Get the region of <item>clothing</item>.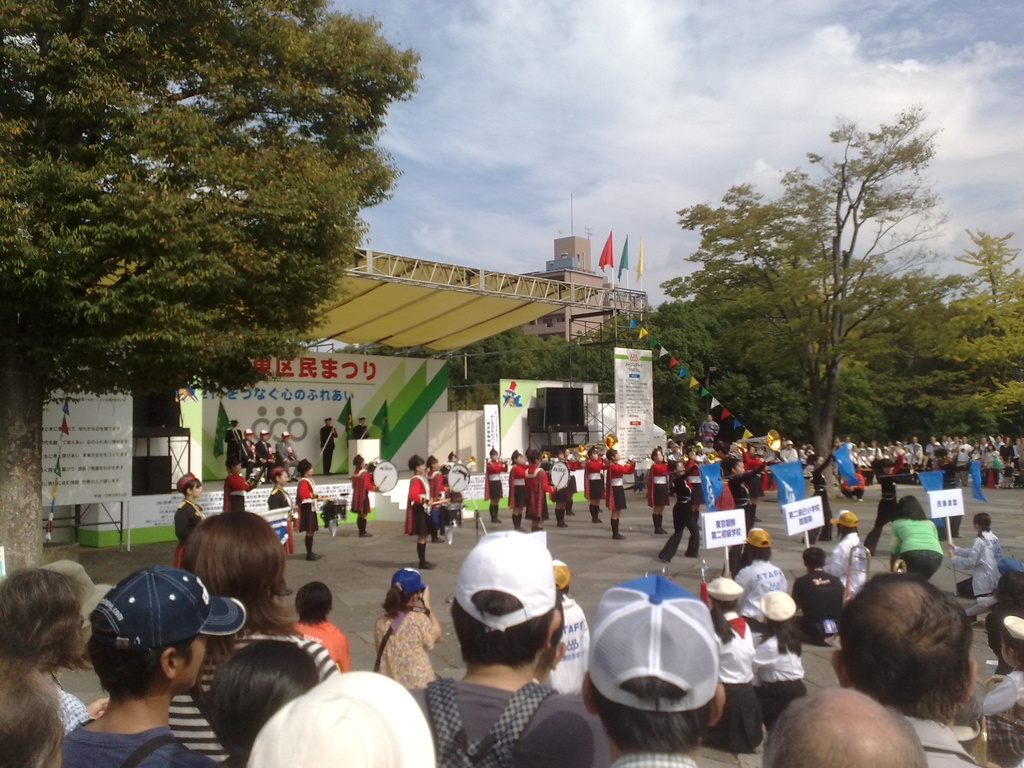
(left=170, top=627, right=340, bottom=767).
